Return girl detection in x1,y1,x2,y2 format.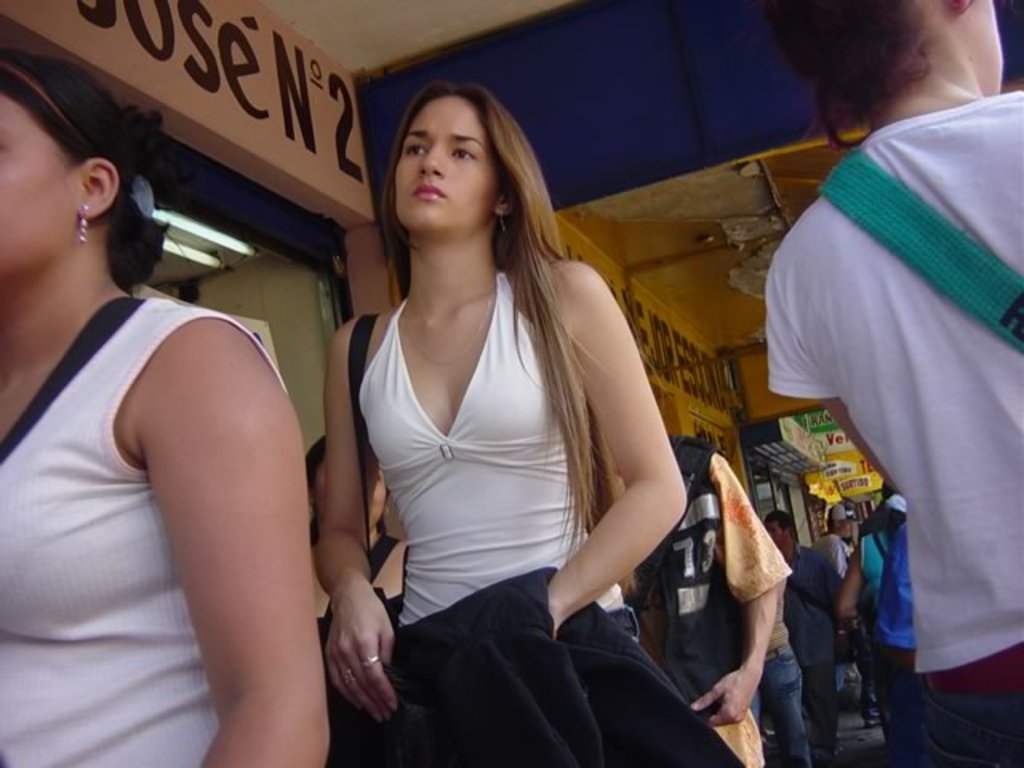
320,77,696,766.
